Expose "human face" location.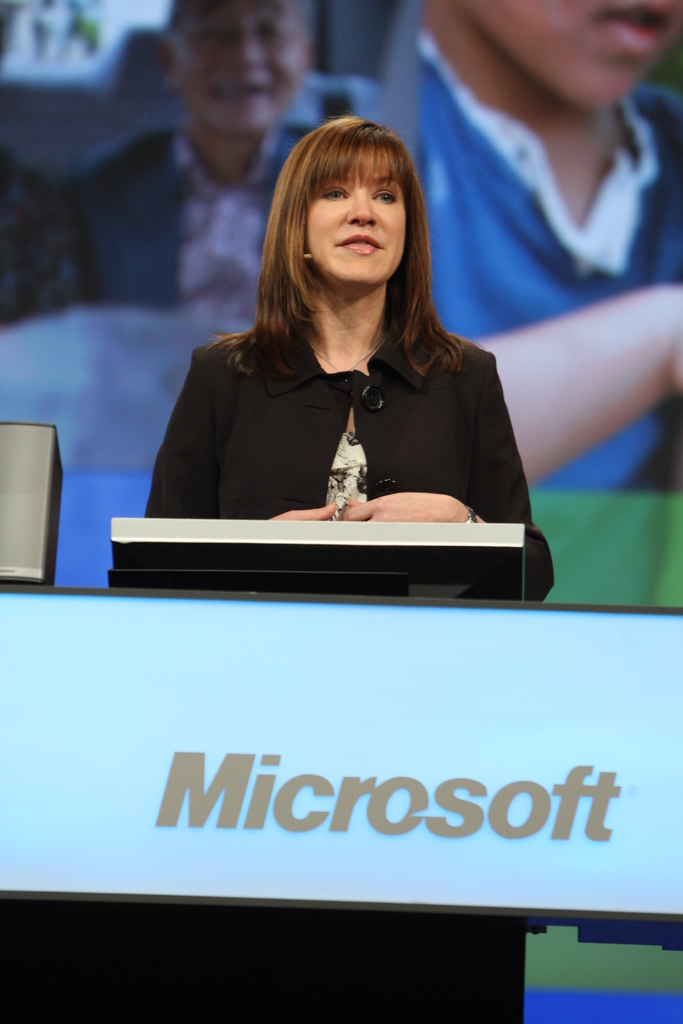
Exposed at 174, 0, 310, 132.
